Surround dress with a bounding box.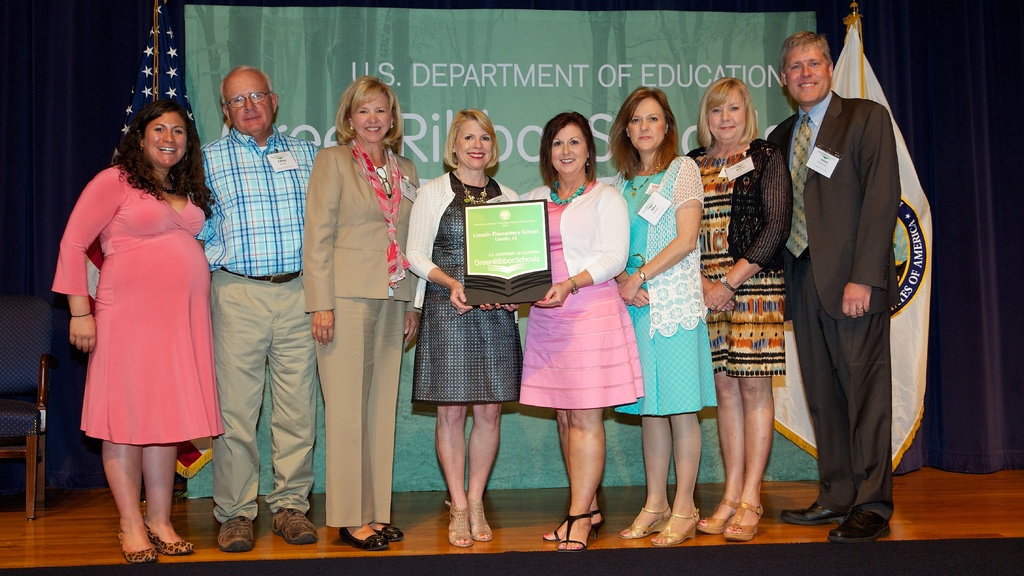
(37,166,224,441).
